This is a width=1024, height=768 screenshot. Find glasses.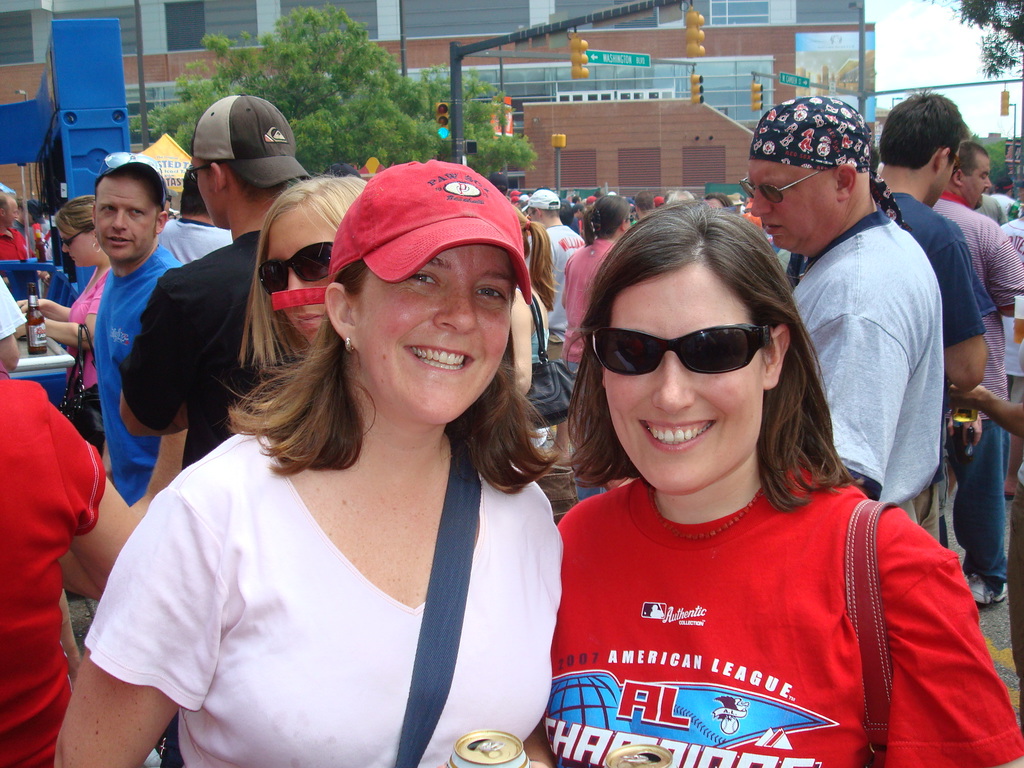
Bounding box: crop(735, 166, 822, 204).
